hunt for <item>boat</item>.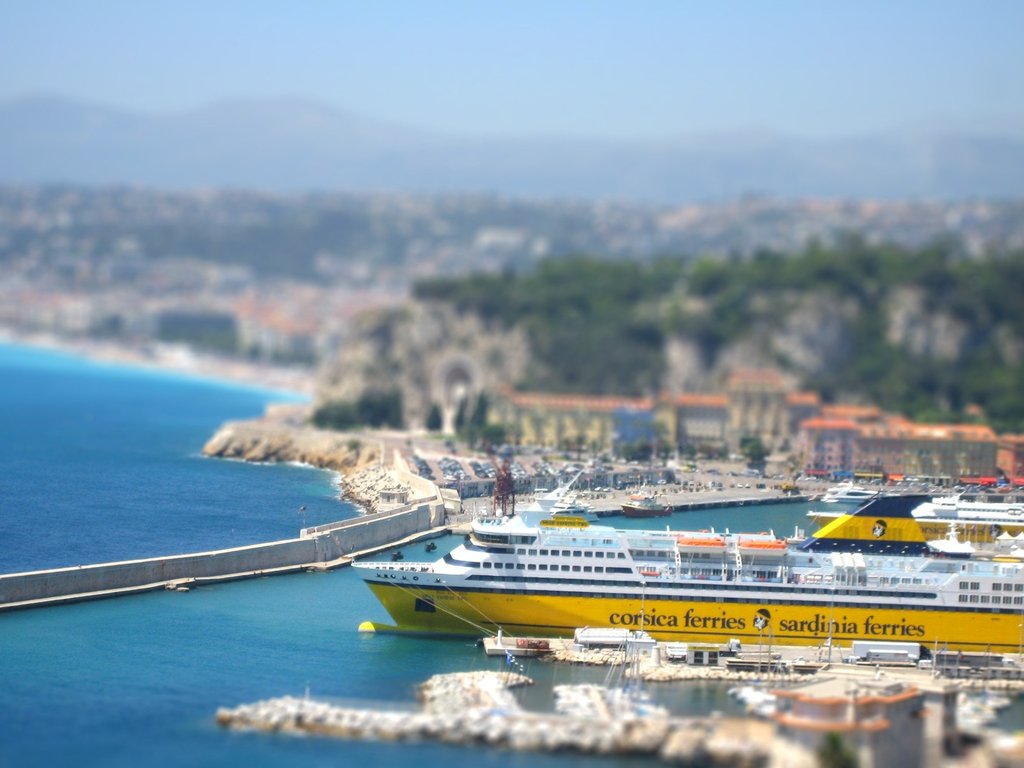
Hunted down at box(269, 444, 1004, 682).
